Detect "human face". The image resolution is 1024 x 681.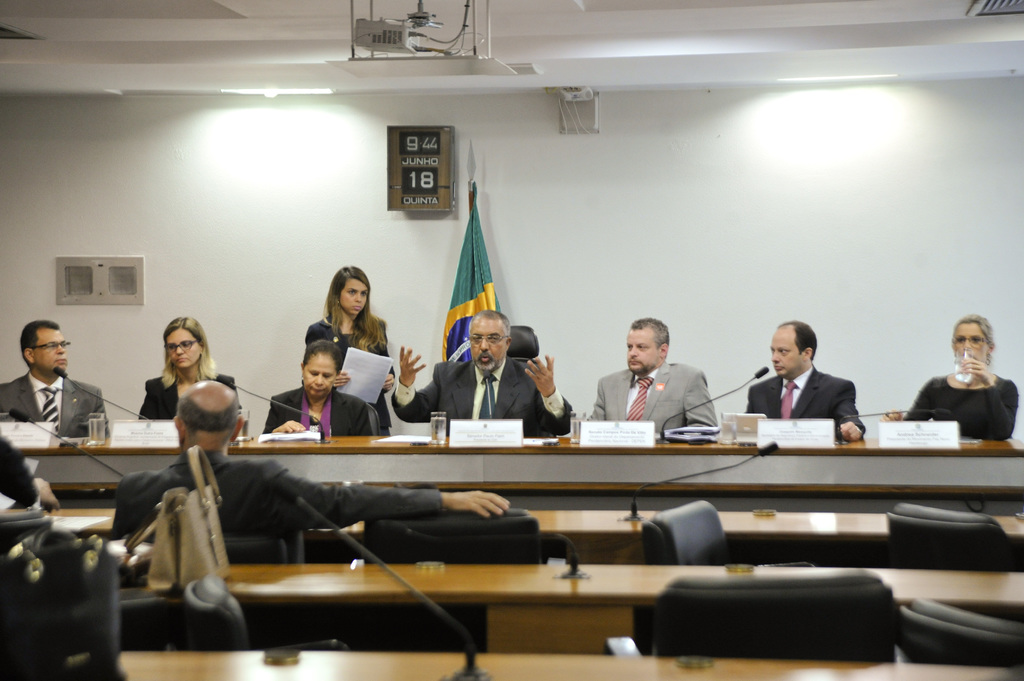
crop(33, 324, 67, 373).
